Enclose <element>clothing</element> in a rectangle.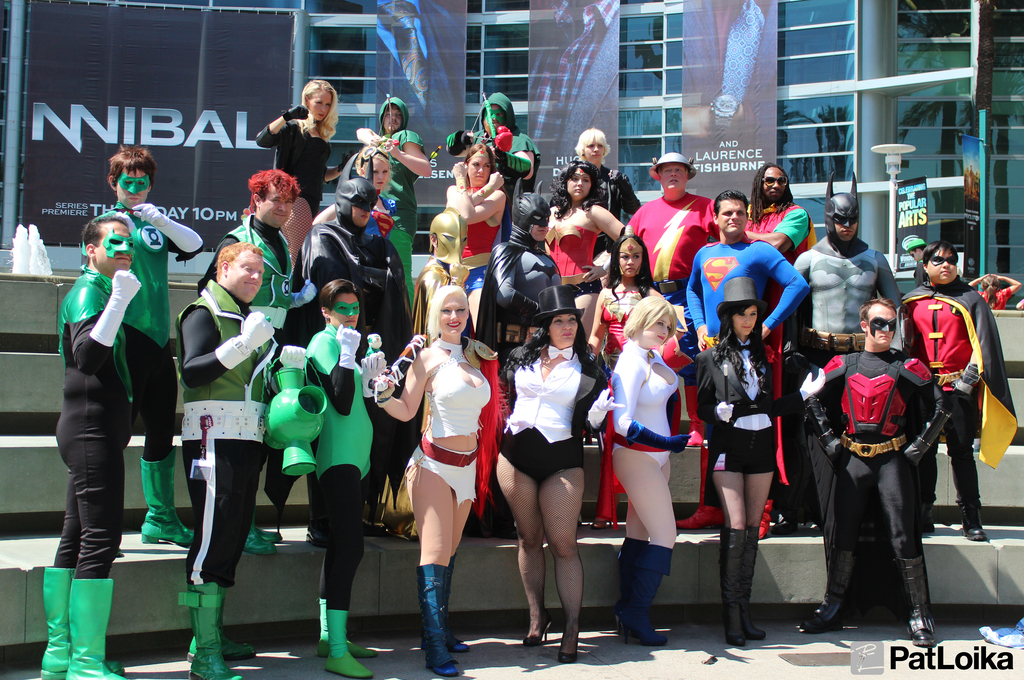
<box>745,198,813,266</box>.
